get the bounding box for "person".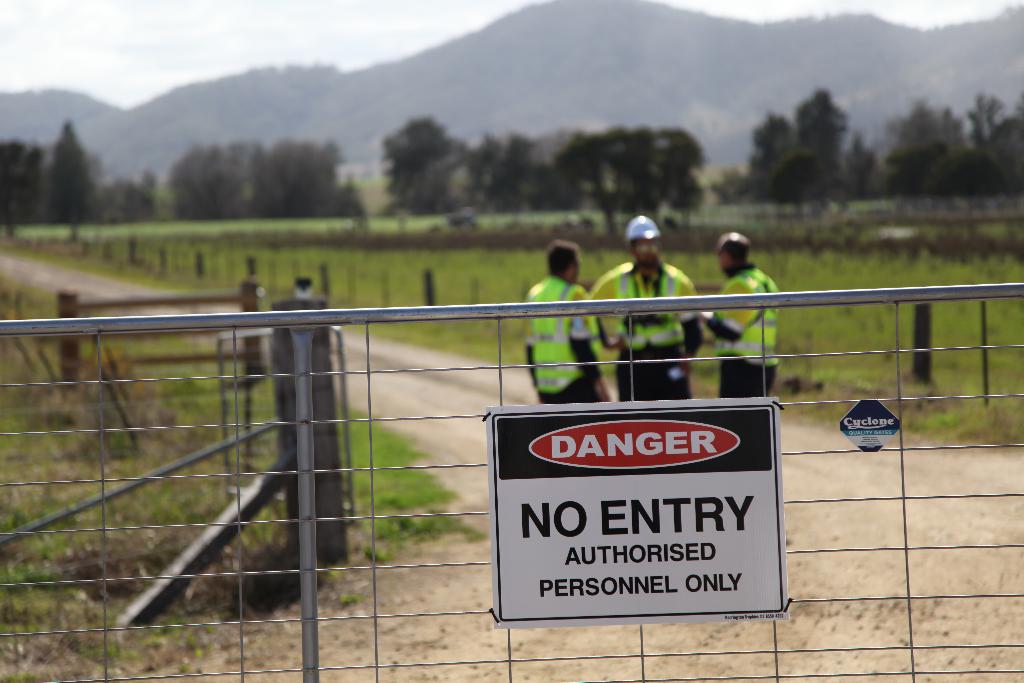
{"left": 692, "top": 231, "right": 781, "bottom": 415}.
